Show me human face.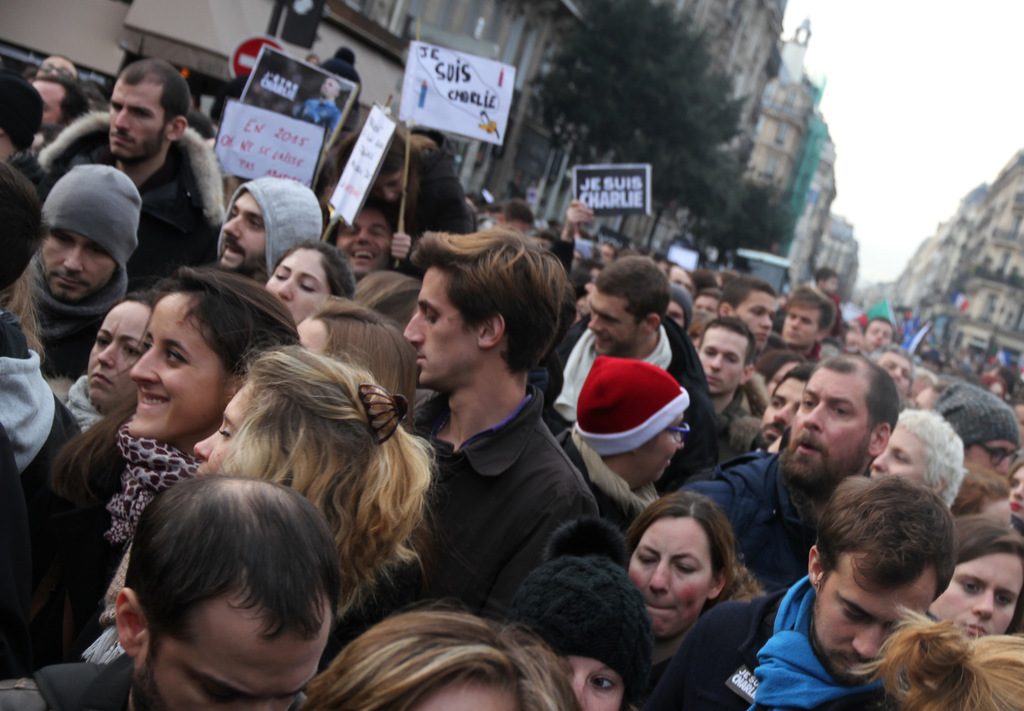
human face is here: locate(698, 330, 744, 393).
